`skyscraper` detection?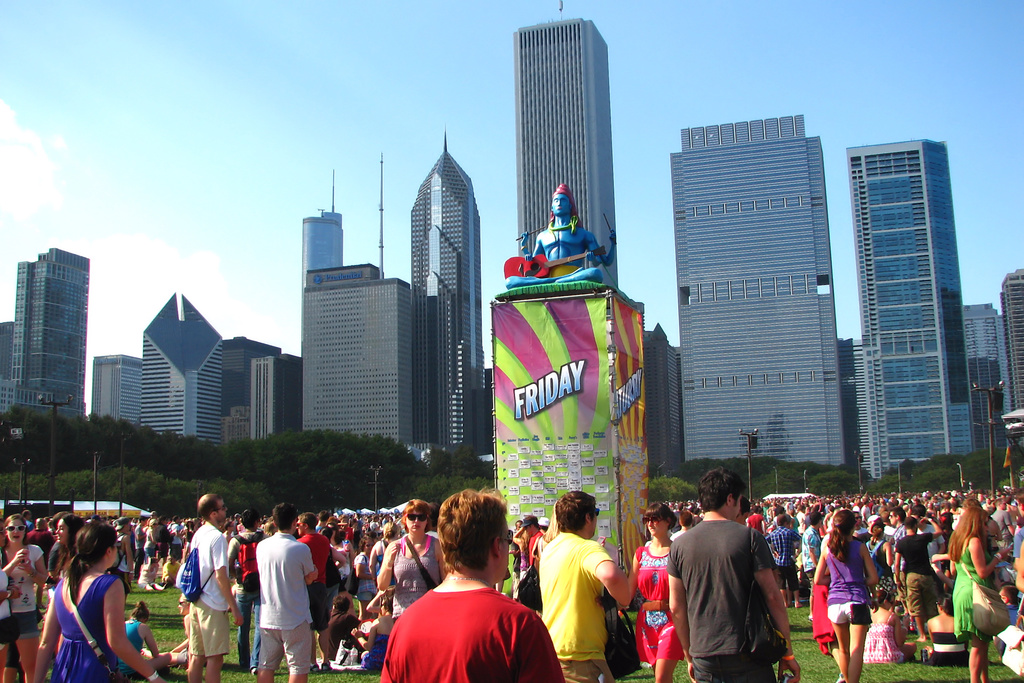
box(509, 14, 621, 288)
